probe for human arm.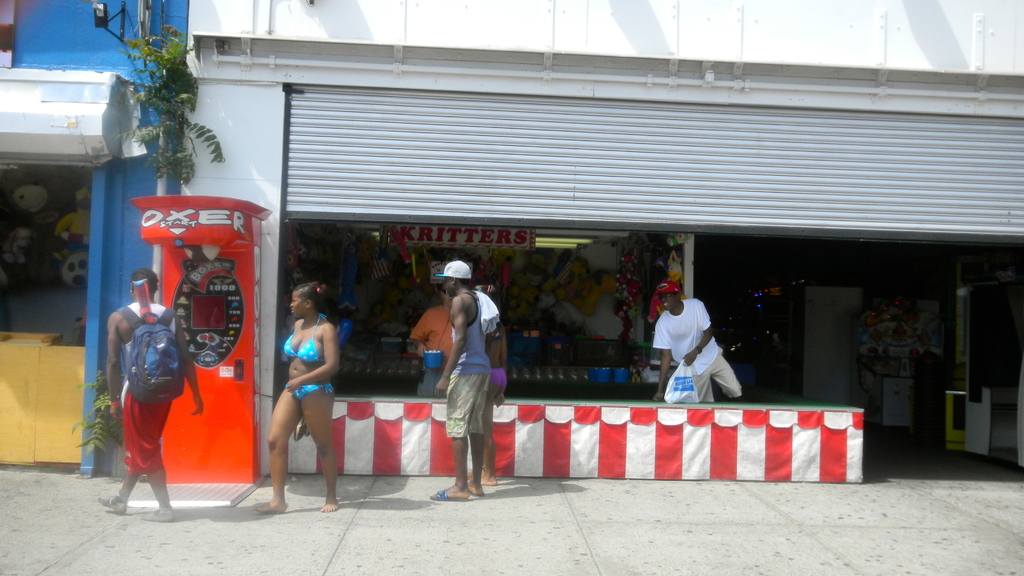
Probe result: 103:313:125:423.
